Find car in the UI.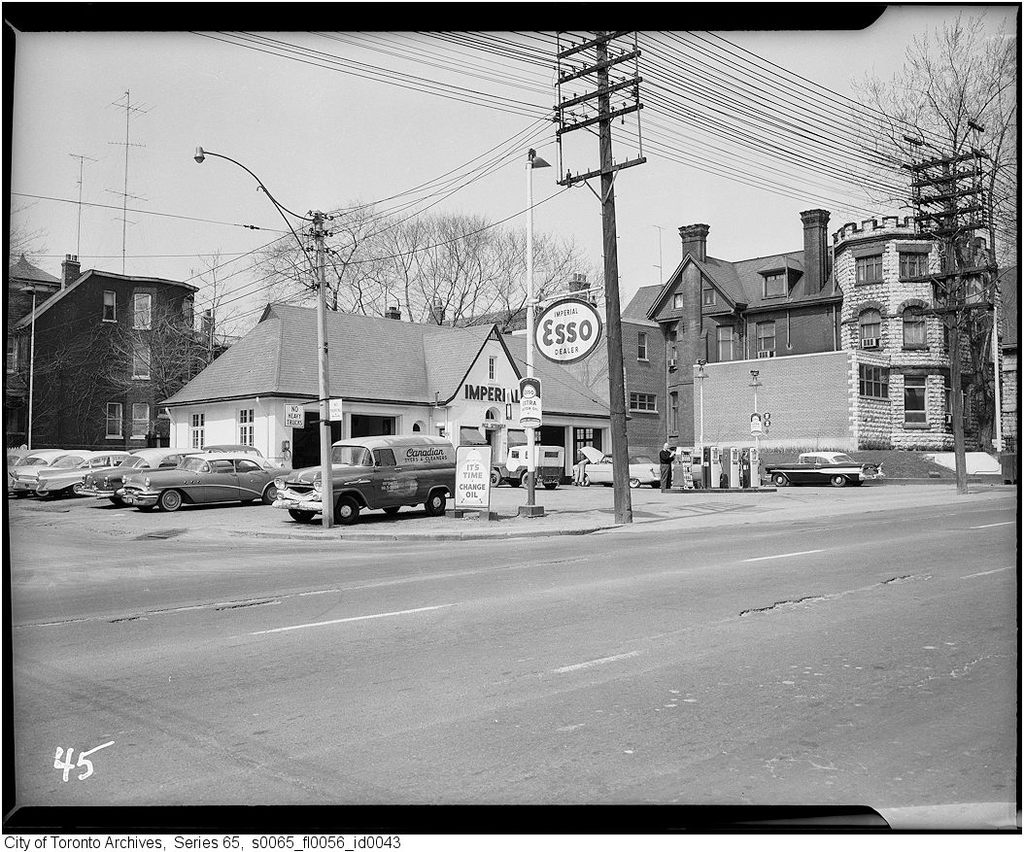
UI element at (x1=492, y1=447, x2=565, y2=486).
